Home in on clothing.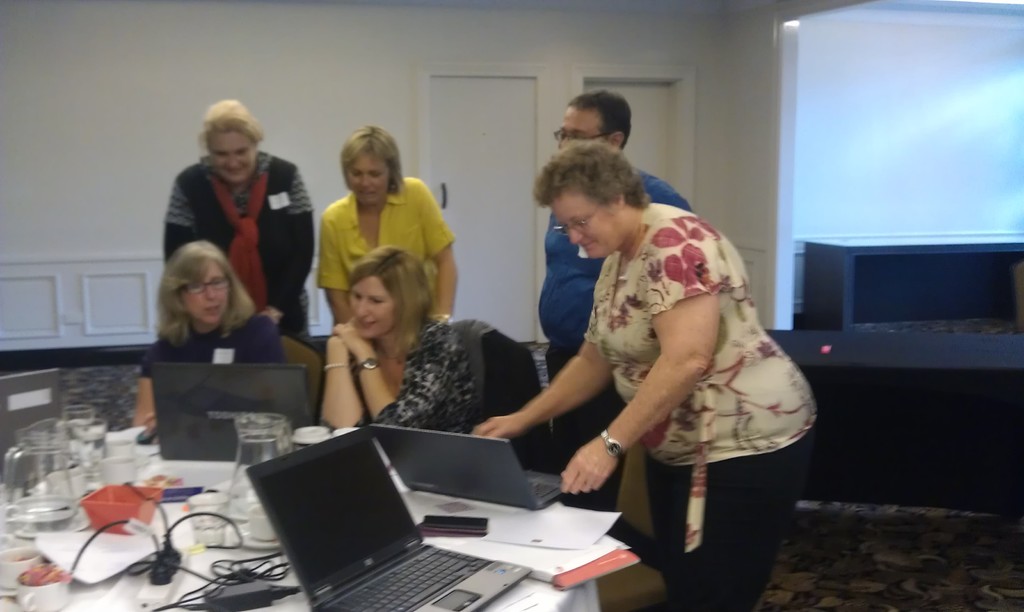
Homed in at box=[584, 202, 815, 609].
